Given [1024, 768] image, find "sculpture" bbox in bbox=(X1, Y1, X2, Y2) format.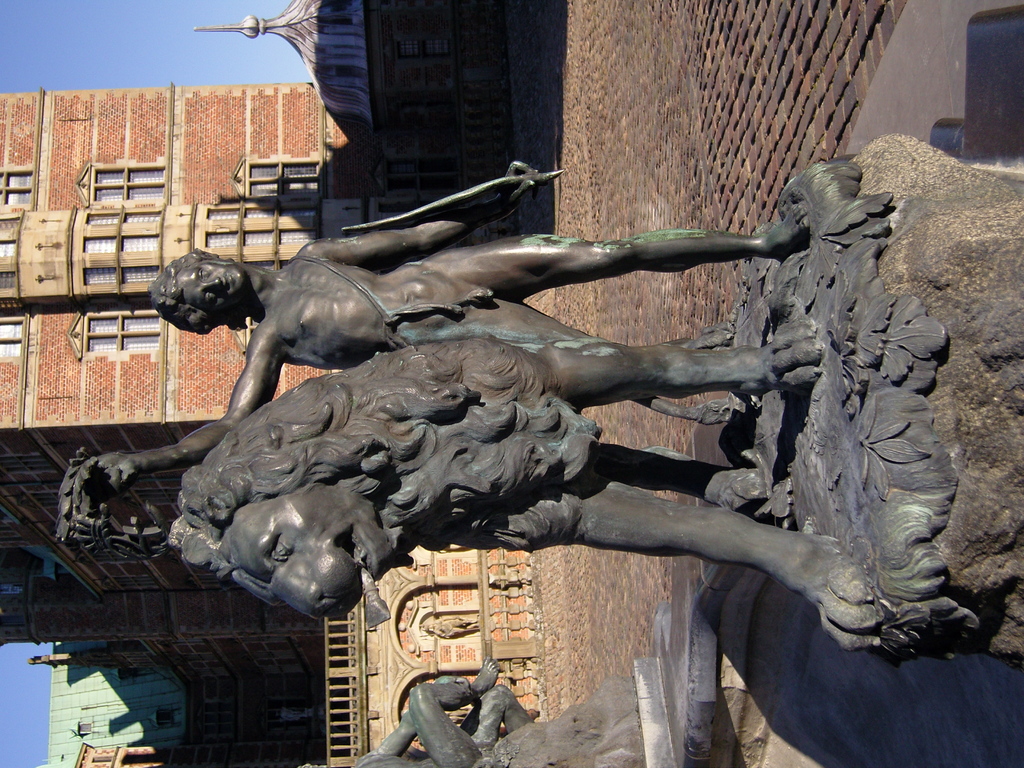
bbox=(72, 89, 984, 737).
